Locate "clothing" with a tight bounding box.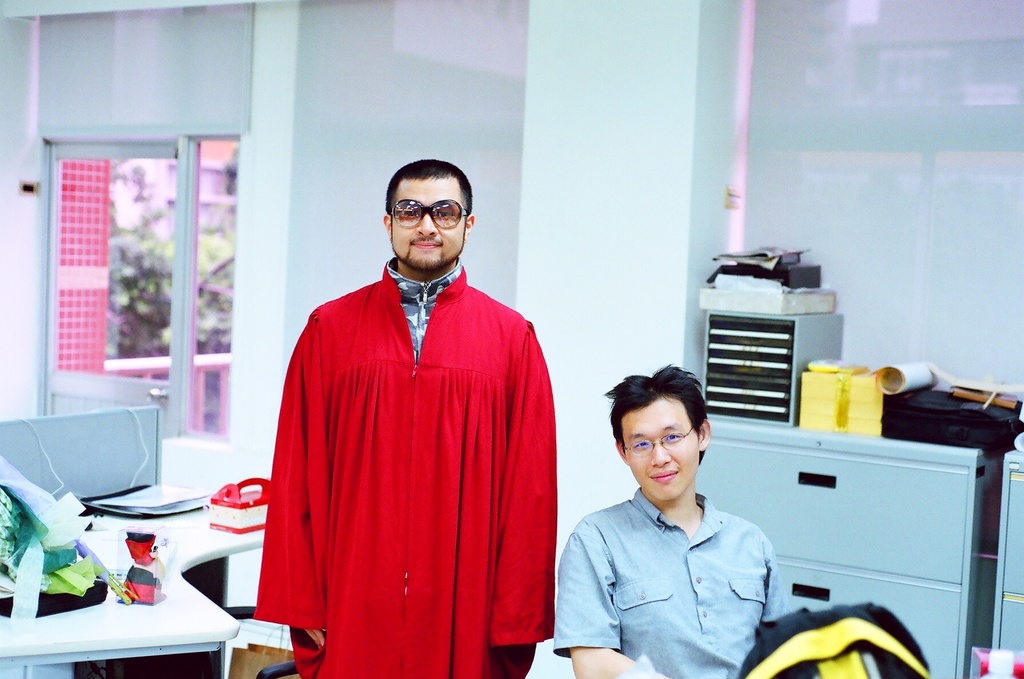
pyautogui.locateOnScreen(248, 237, 565, 664).
